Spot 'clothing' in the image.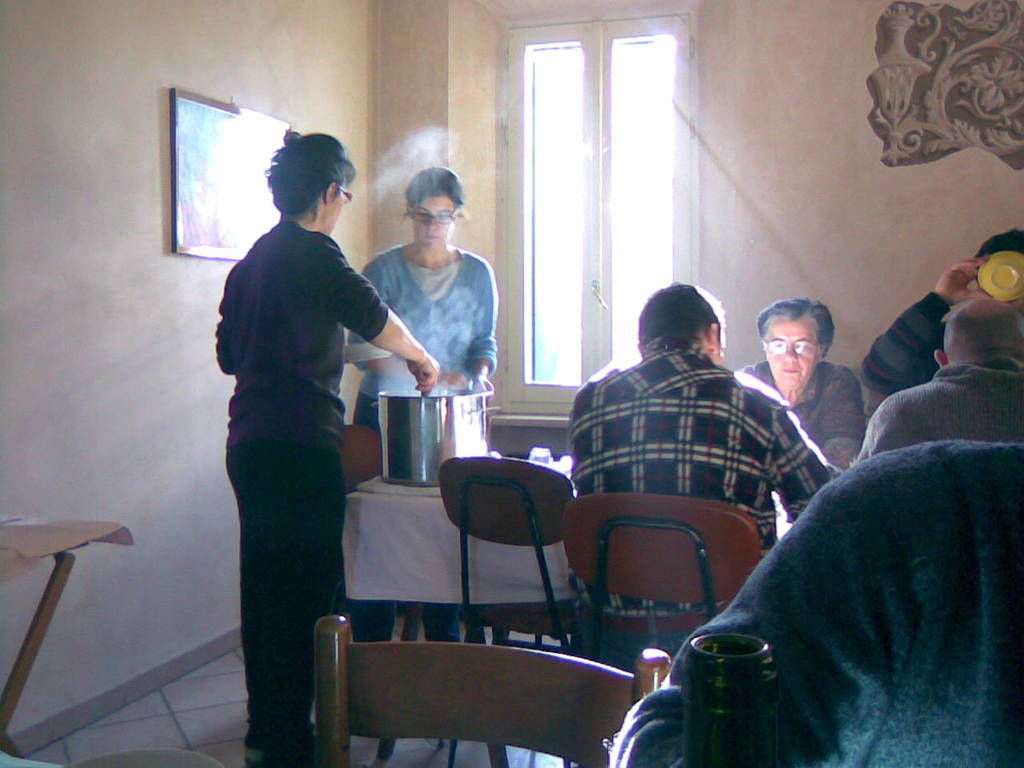
'clothing' found at select_region(735, 350, 867, 478).
